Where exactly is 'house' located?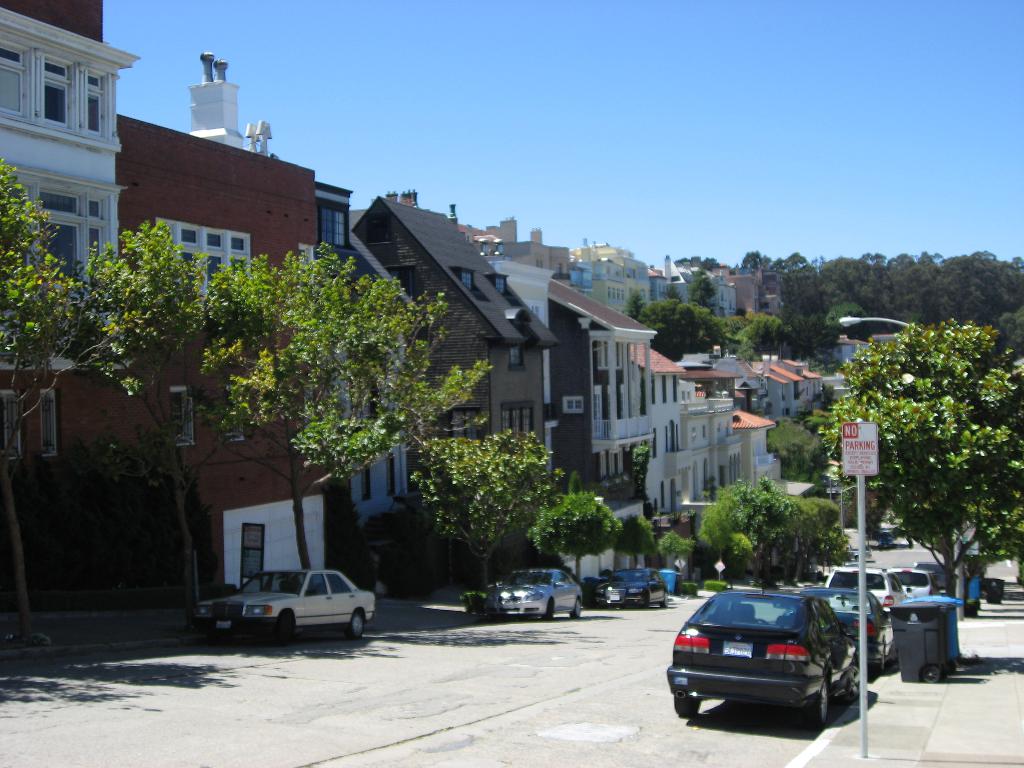
Its bounding box is 0/0/164/660.
